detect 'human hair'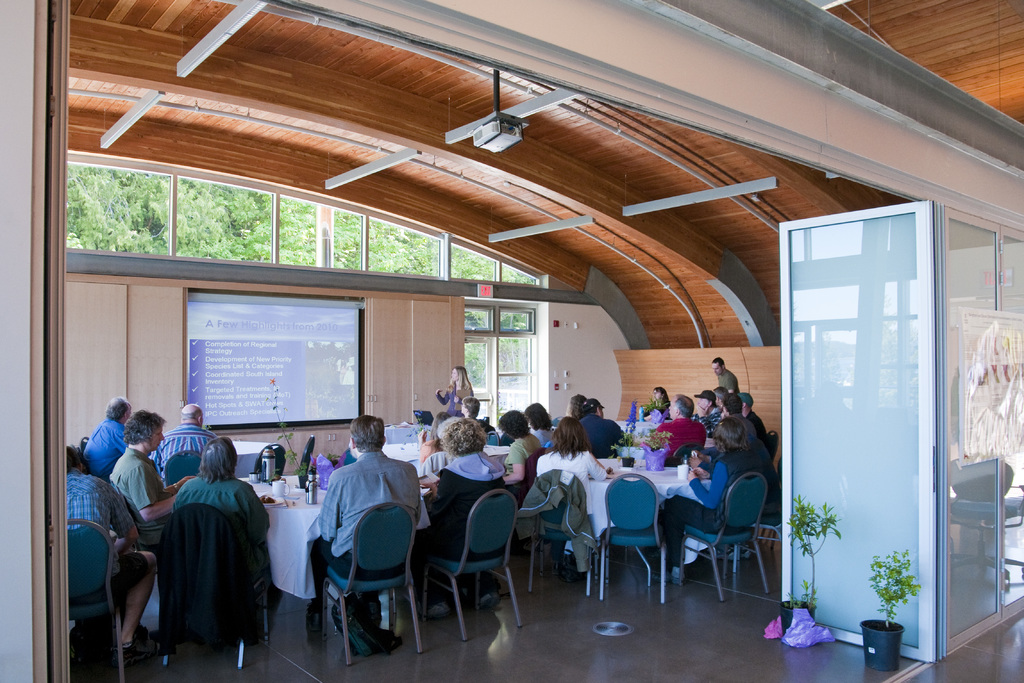
crop(64, 445, 84, 475)
